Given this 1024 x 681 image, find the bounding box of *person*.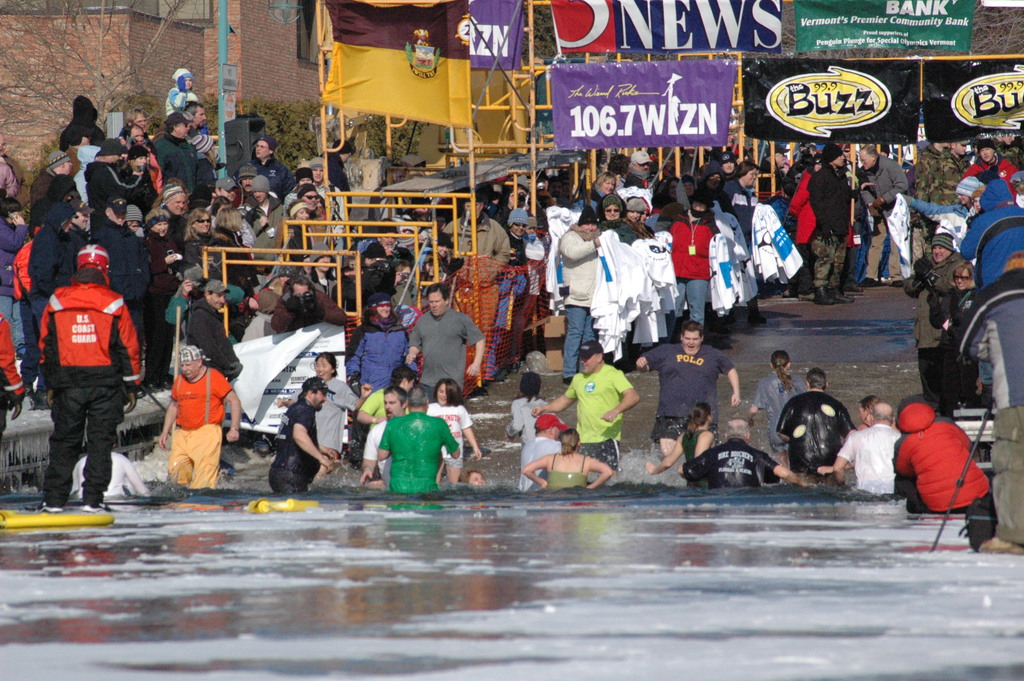
left=853, top=144, right=911, bottom=285.
